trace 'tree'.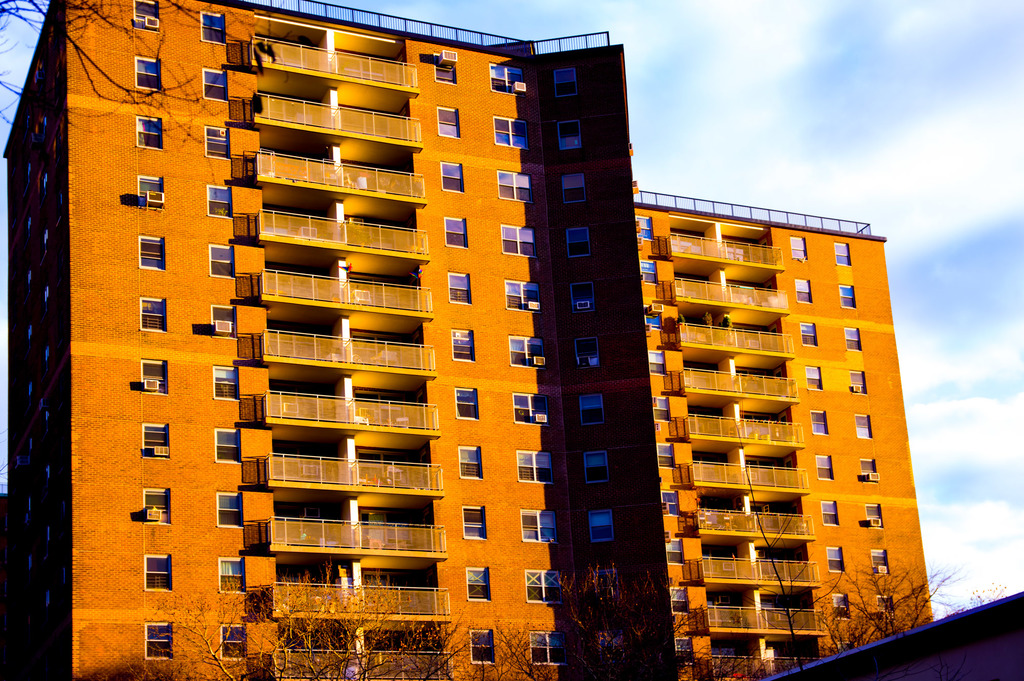
Traced to bbox(738, 437, 843, 680).
